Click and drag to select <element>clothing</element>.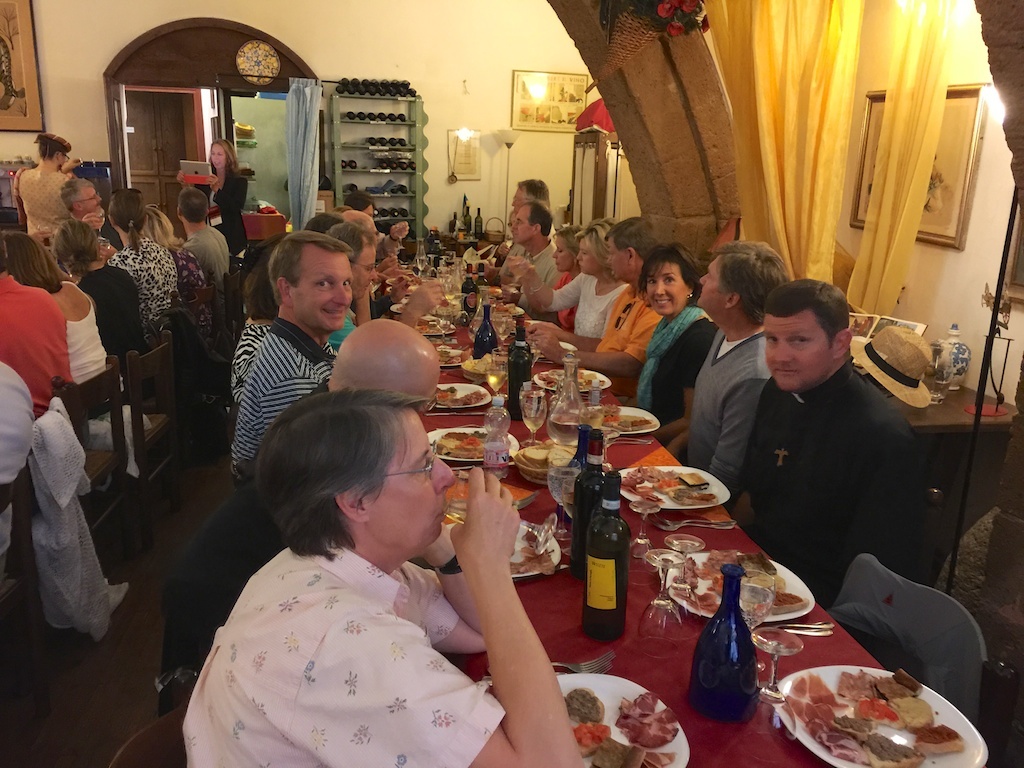
Selection: box(238, 308, 292, 385).
